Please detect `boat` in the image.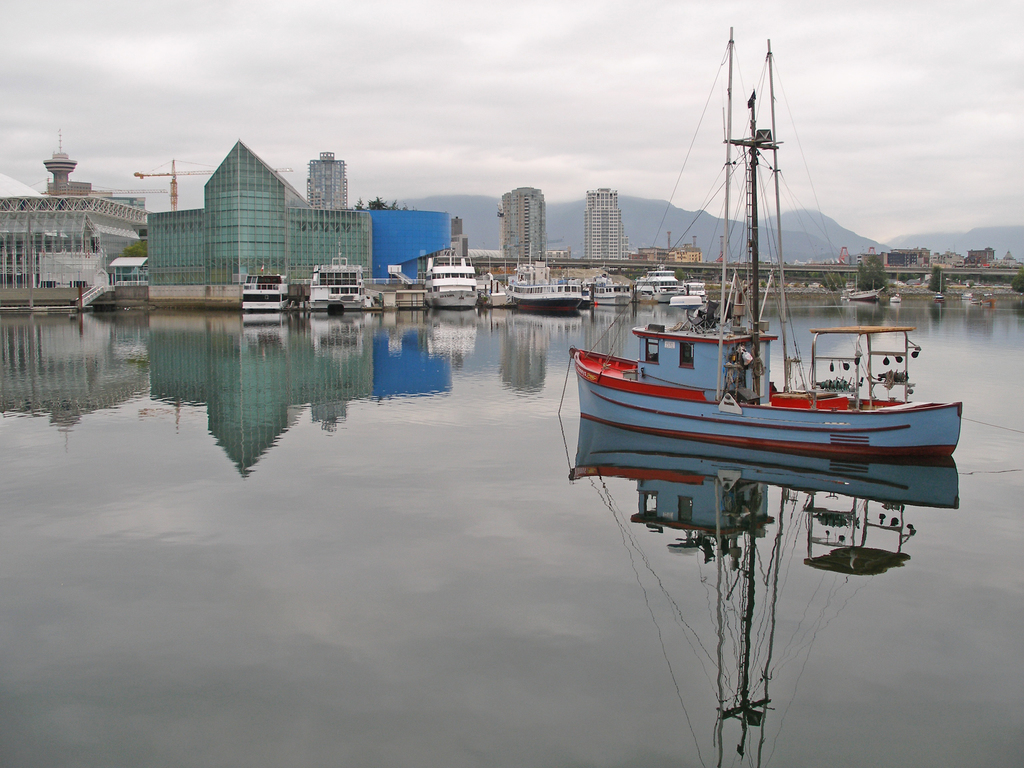
bbox=(934, 296, 941, 303).
